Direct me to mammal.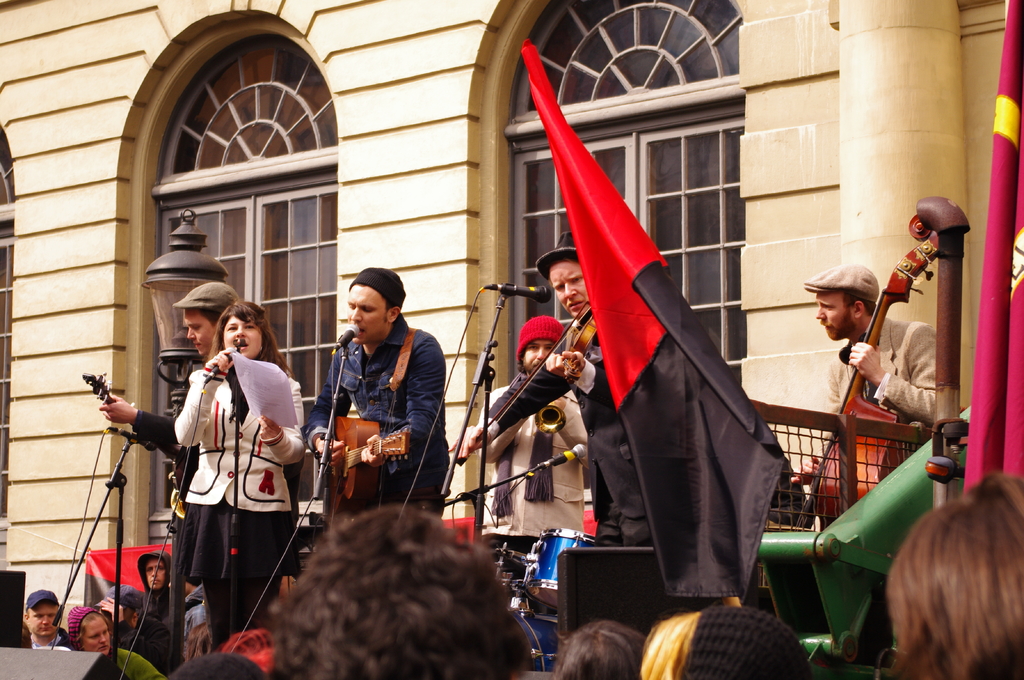
Direction: bbox(170, 295, 307, 654).
